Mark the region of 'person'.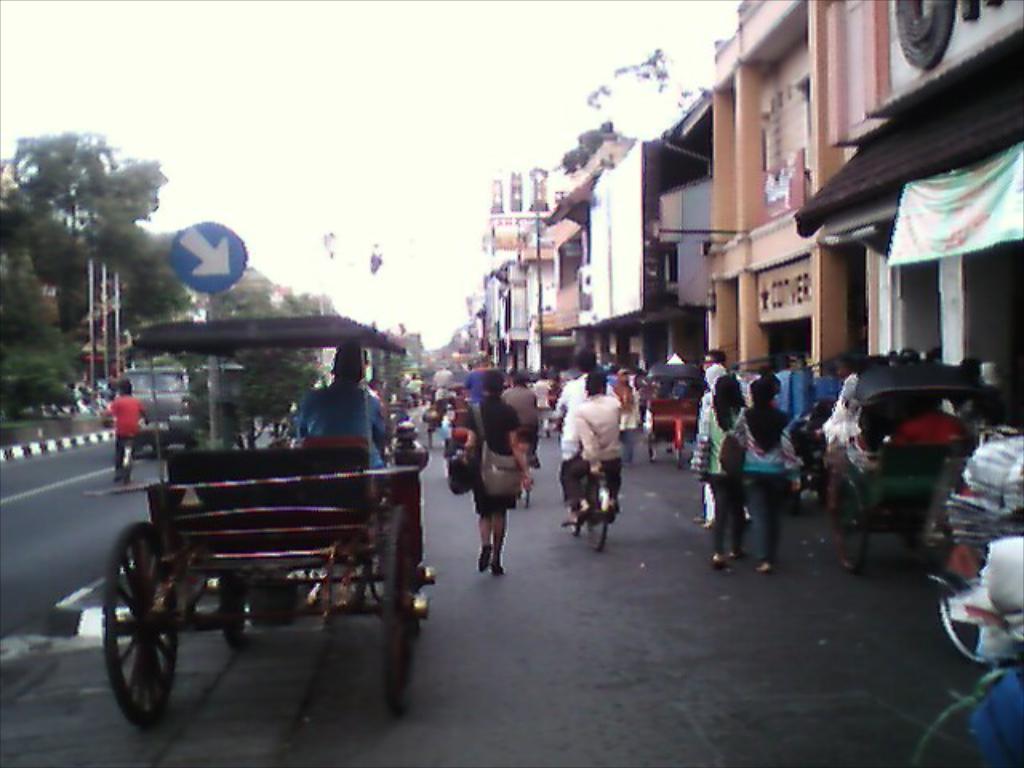
Region: bbox=[109, 384, 144, 472].
